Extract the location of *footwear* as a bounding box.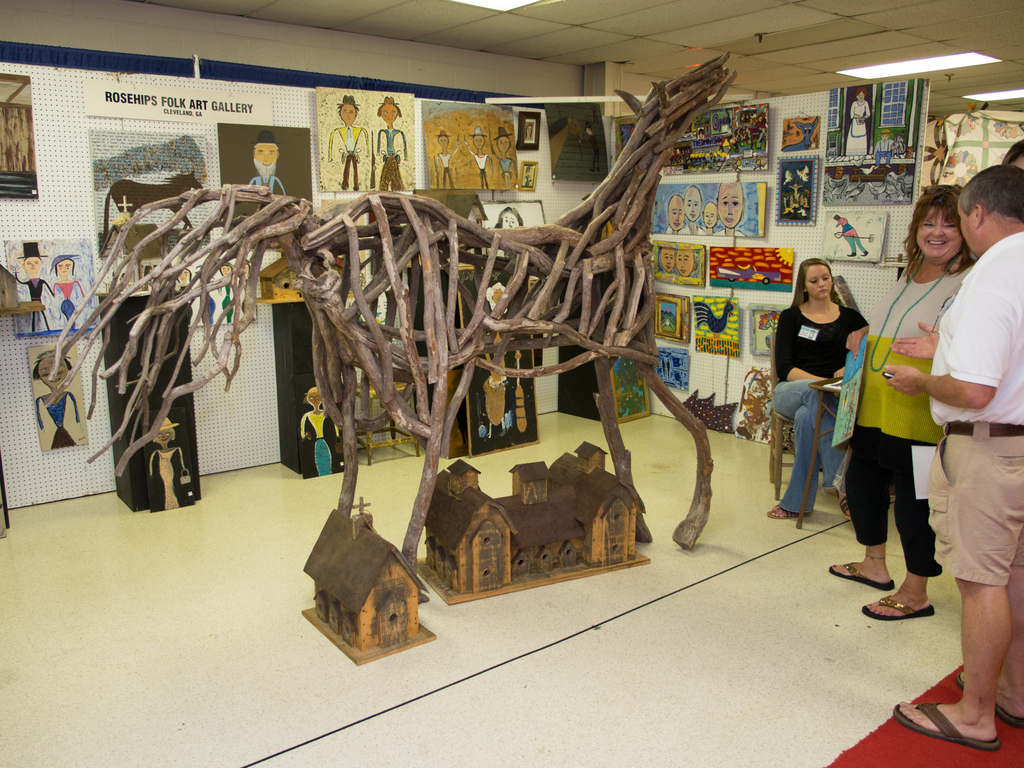
box(767, 500, 808, 520).
